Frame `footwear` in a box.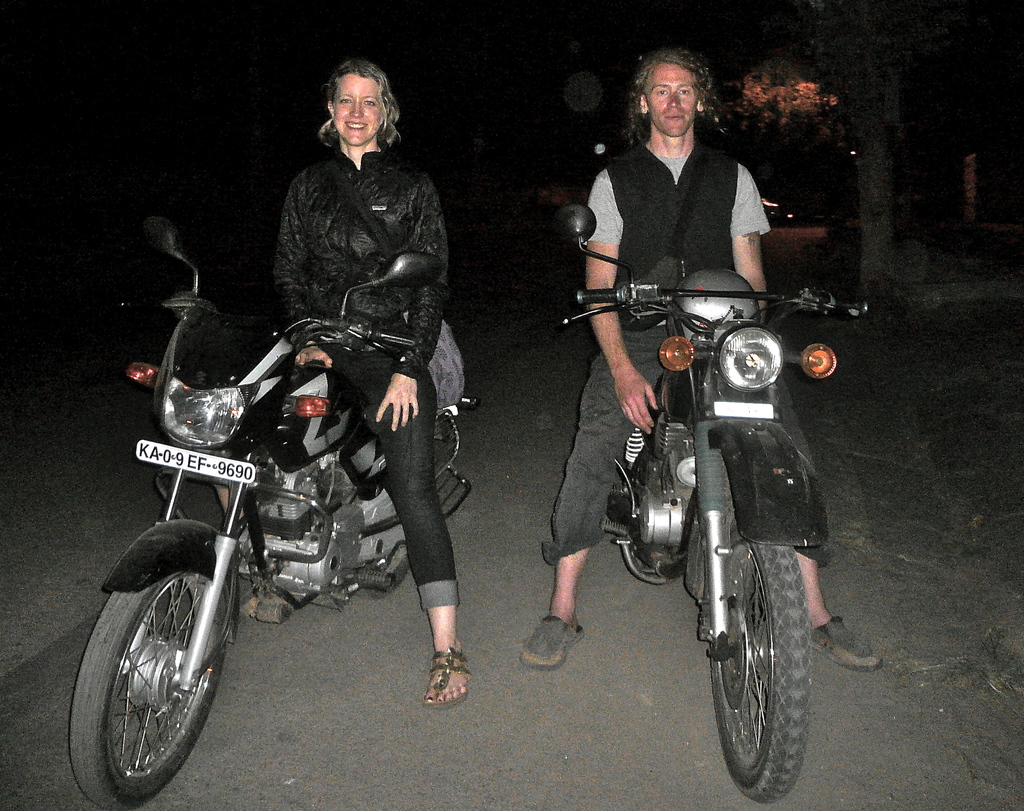
[812,614,890,673].
